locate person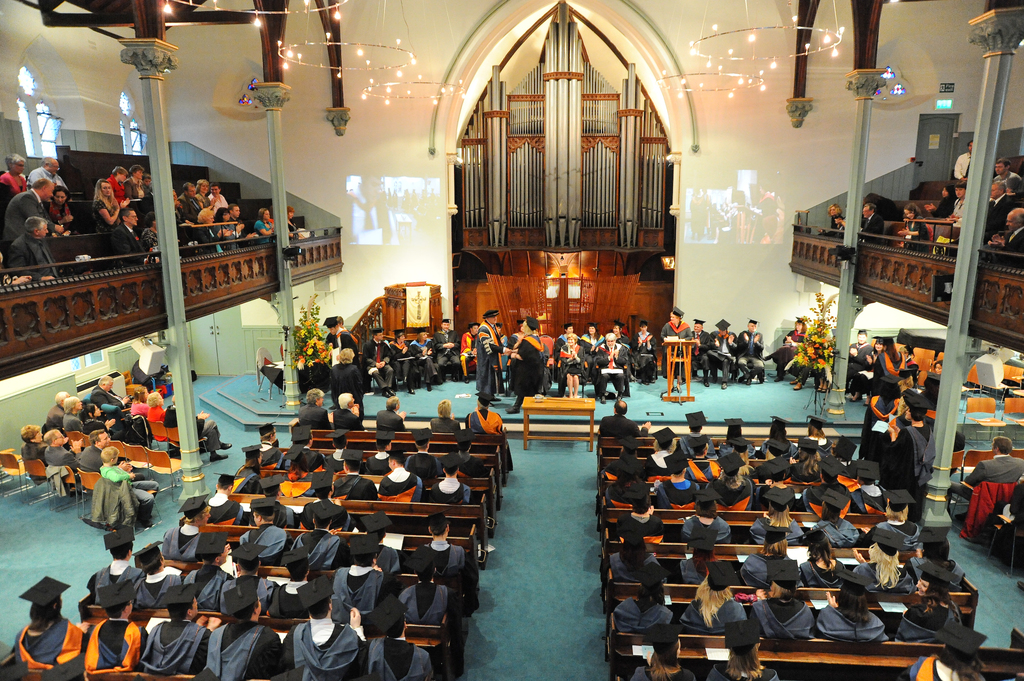
select_region(863, 367, 931, 522)
